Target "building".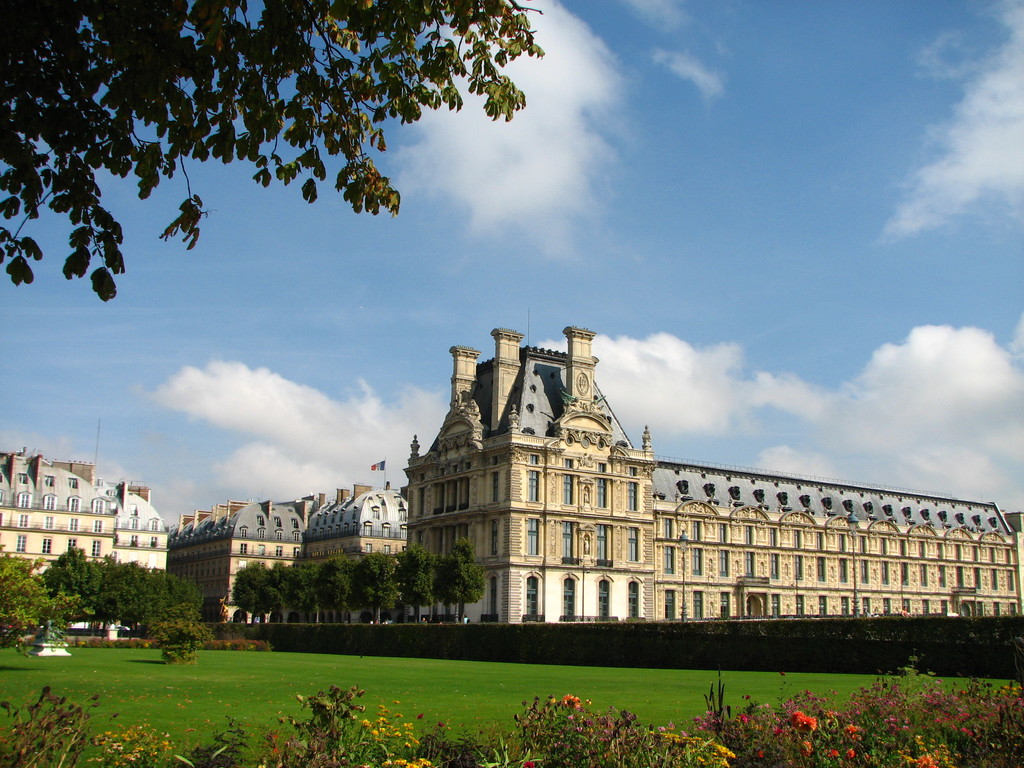
Target region: (164,498,309,623).
